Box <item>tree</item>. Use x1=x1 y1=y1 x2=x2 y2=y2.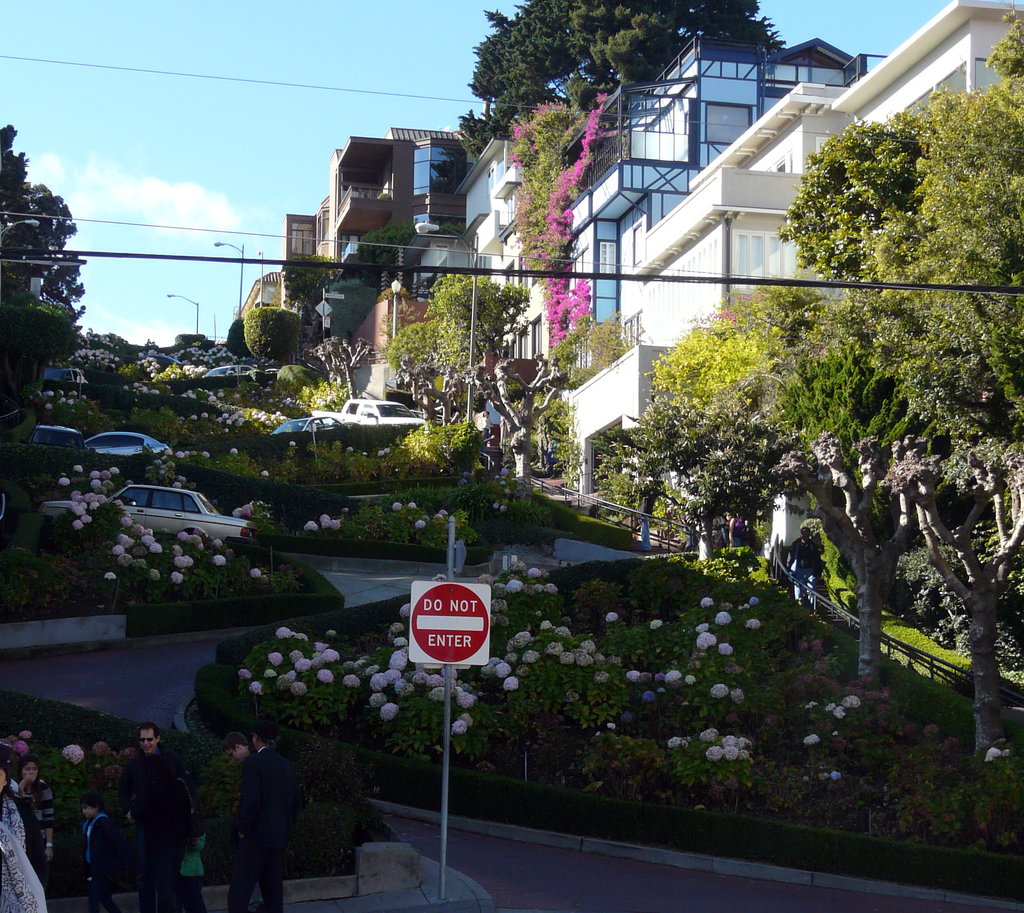
x1=465 y1=0 x2=787 y2=152.
